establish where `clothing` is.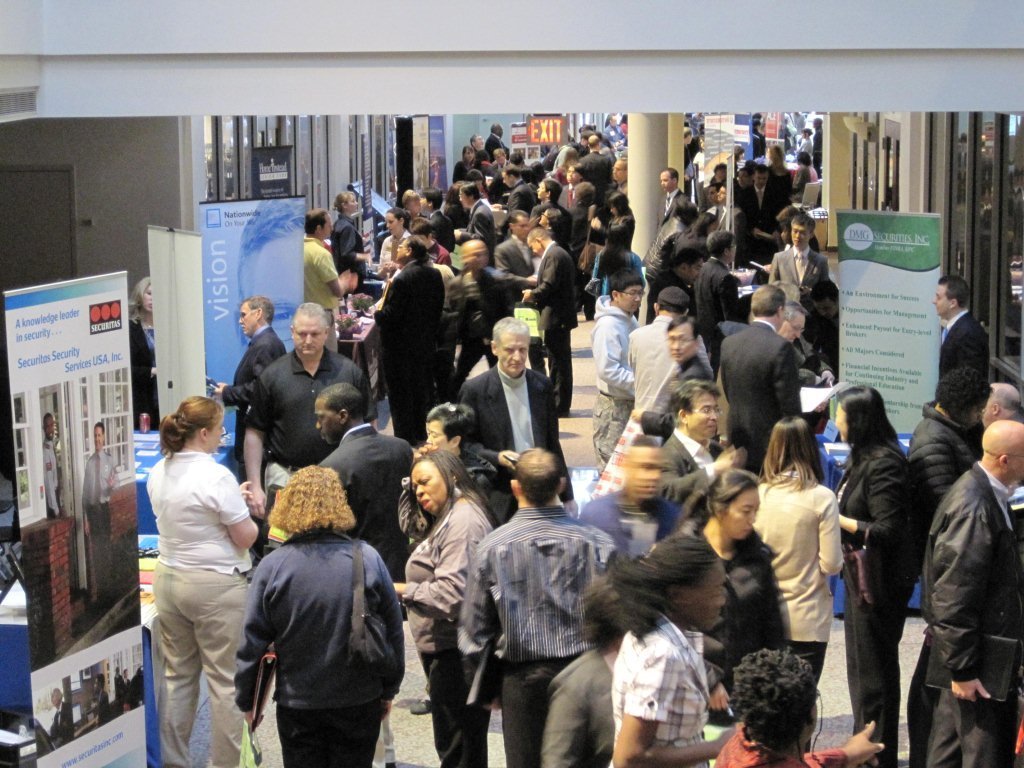
Established at (427, 204, 455, 255).
